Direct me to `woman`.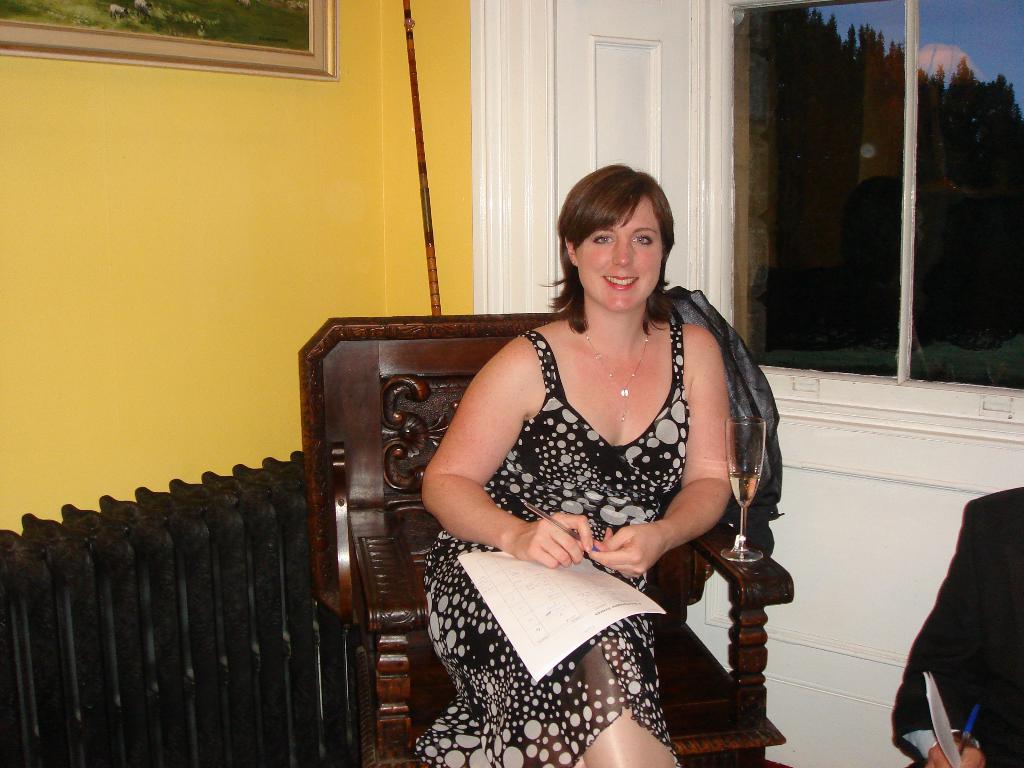
Direction: {"x1": 419, "y1": 148, "x2": 771, "y2": 749}.
